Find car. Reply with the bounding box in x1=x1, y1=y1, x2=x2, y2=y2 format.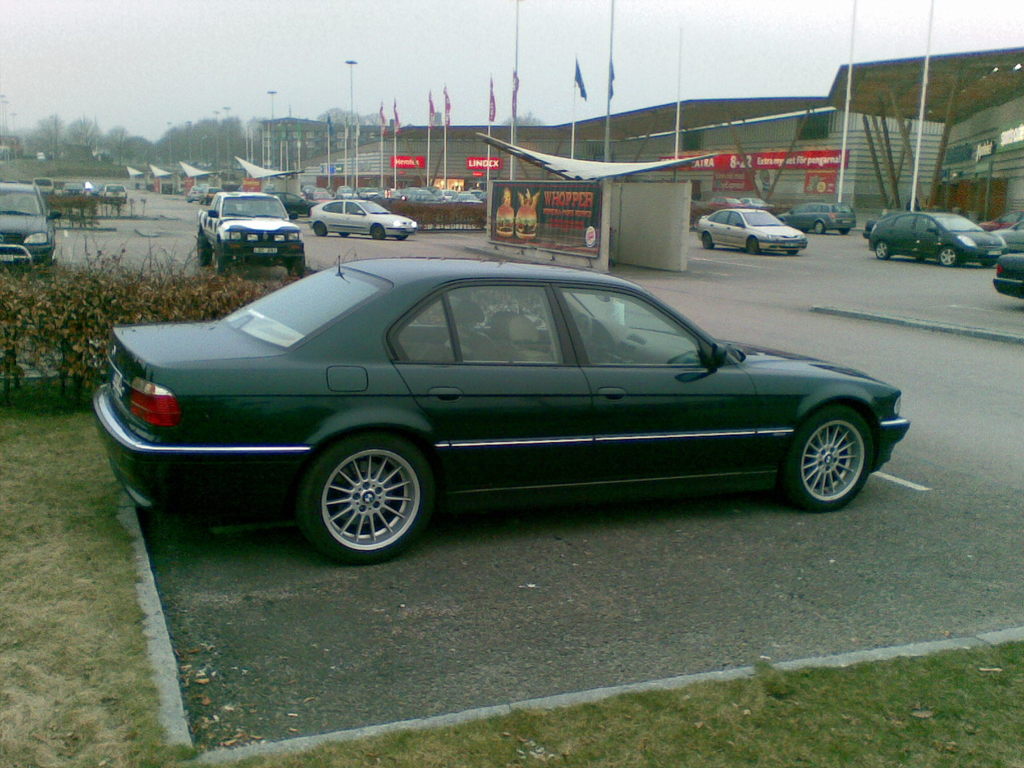
x1=871, y1=207, x2=1009, y2=270.
